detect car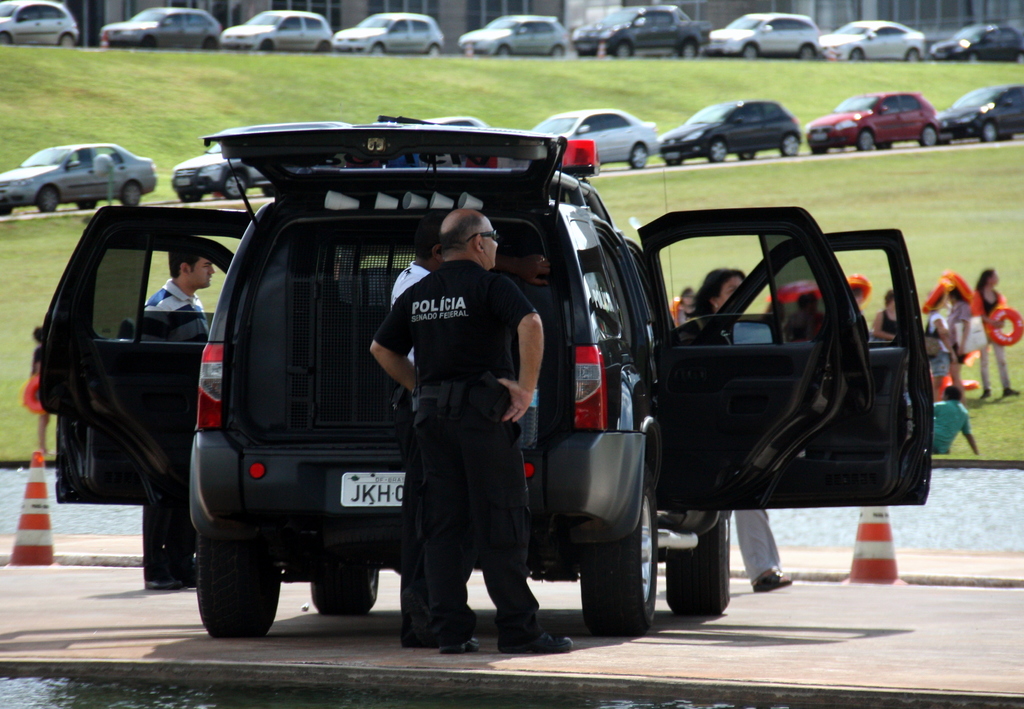
454 12 567 61
